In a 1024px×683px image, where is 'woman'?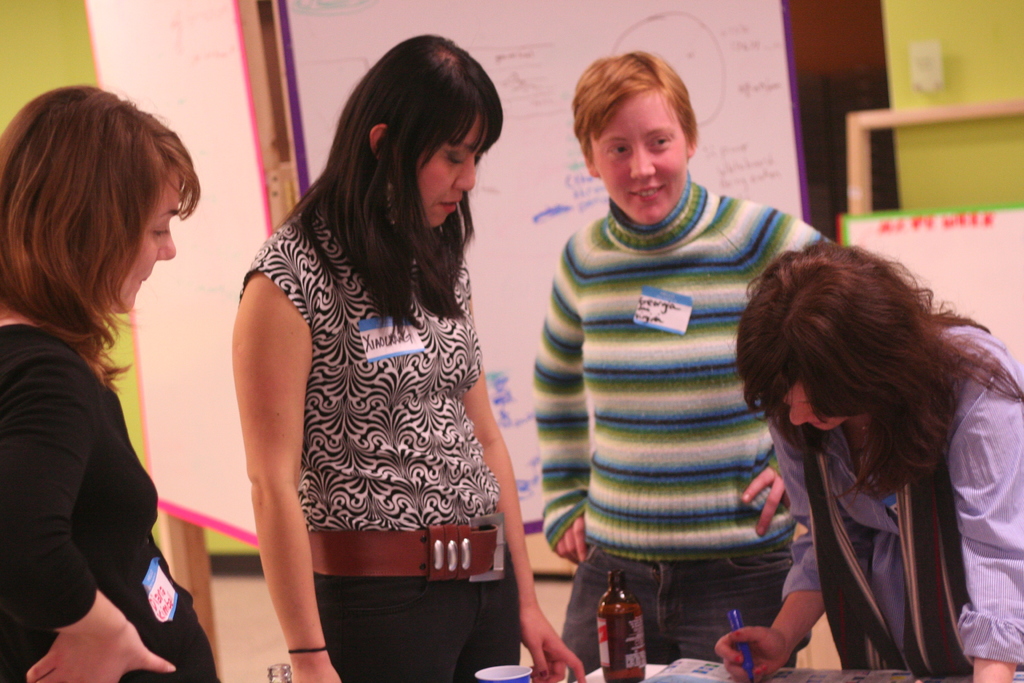
select_region(0, 81, 228, 668).
